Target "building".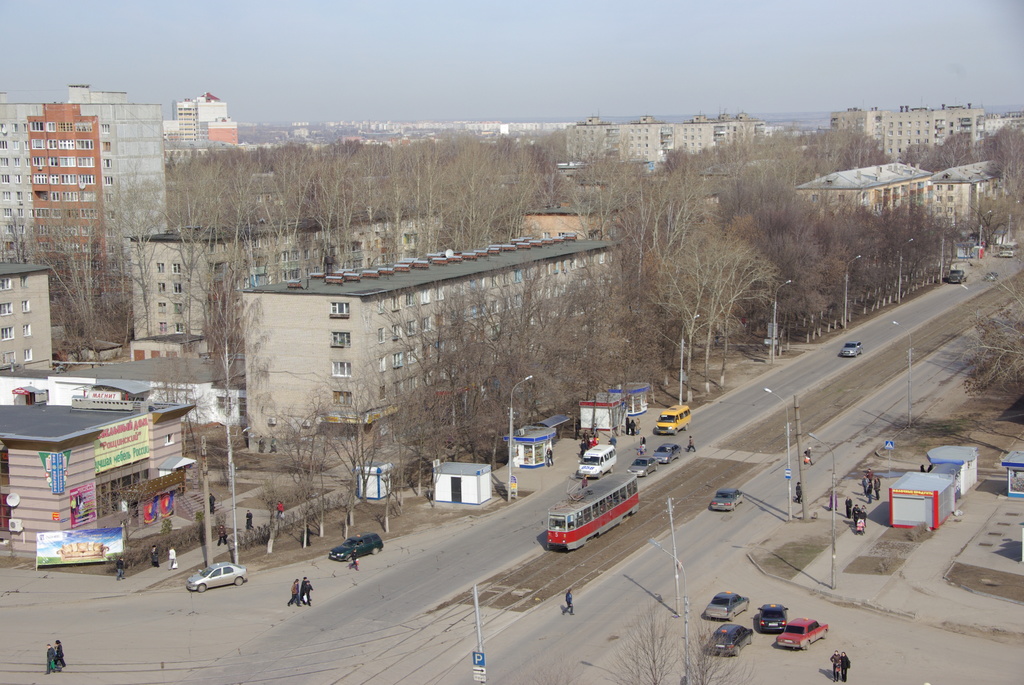
Target region: select_region(0, 401, 198, 557).
